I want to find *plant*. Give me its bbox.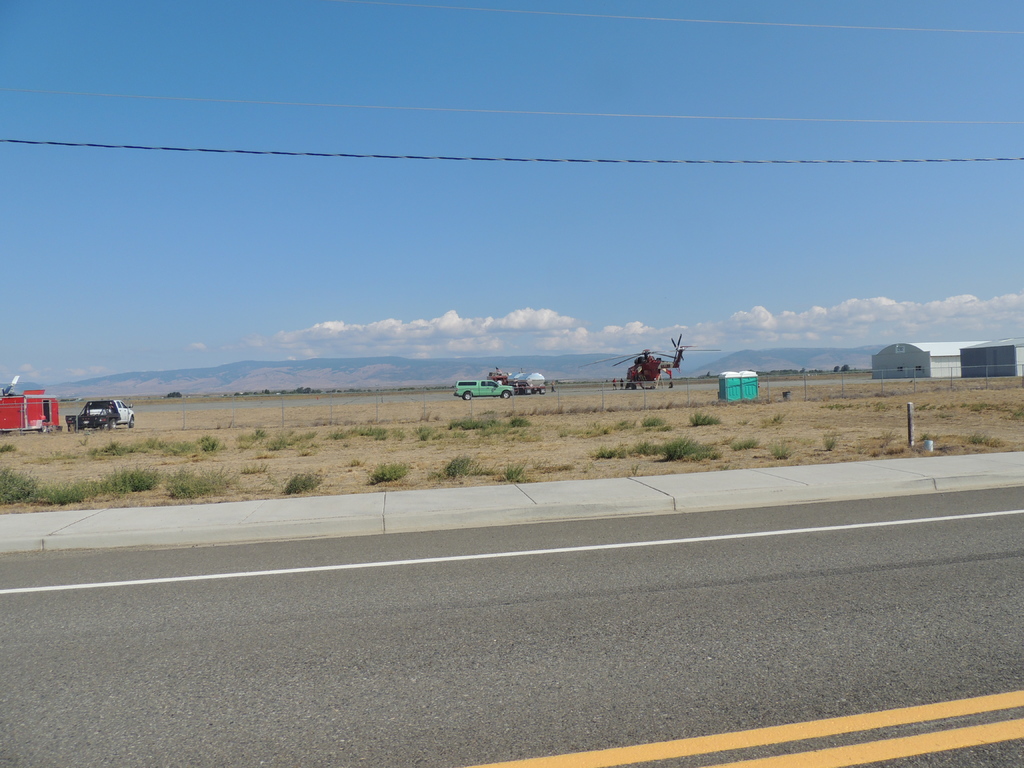
<region>415, 423, 428, 441</region>.
